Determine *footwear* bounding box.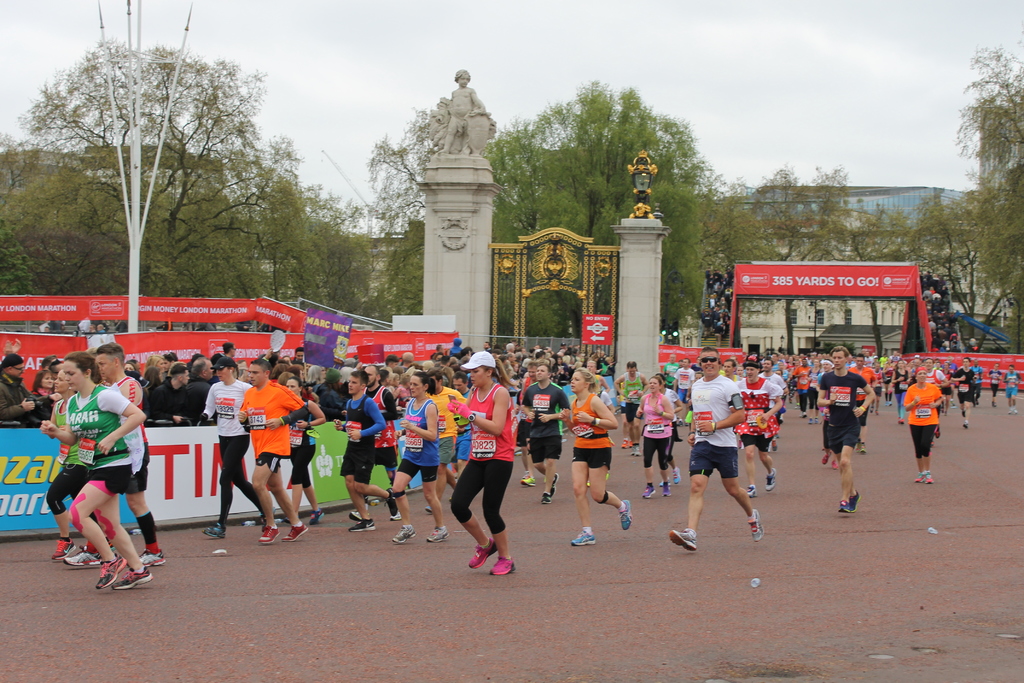
Determined: [x1=56, y1=539, x2=71, y2=559].
